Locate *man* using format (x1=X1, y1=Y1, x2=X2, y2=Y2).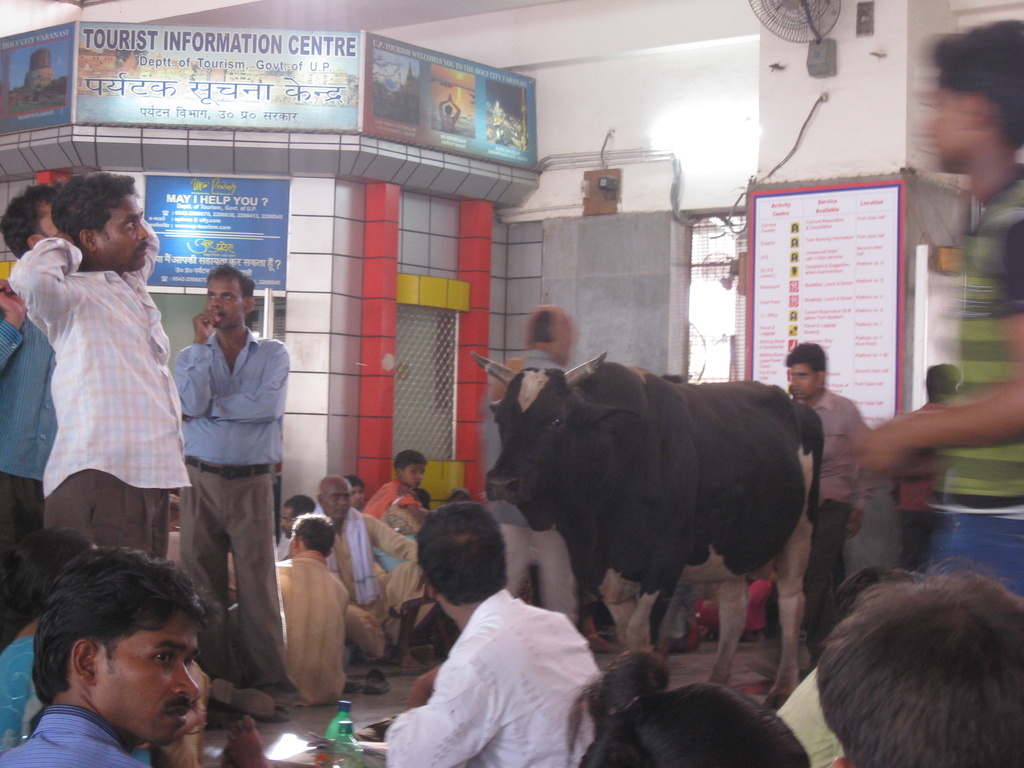
(x1=9, y1=176, x2=202, y2=562).
